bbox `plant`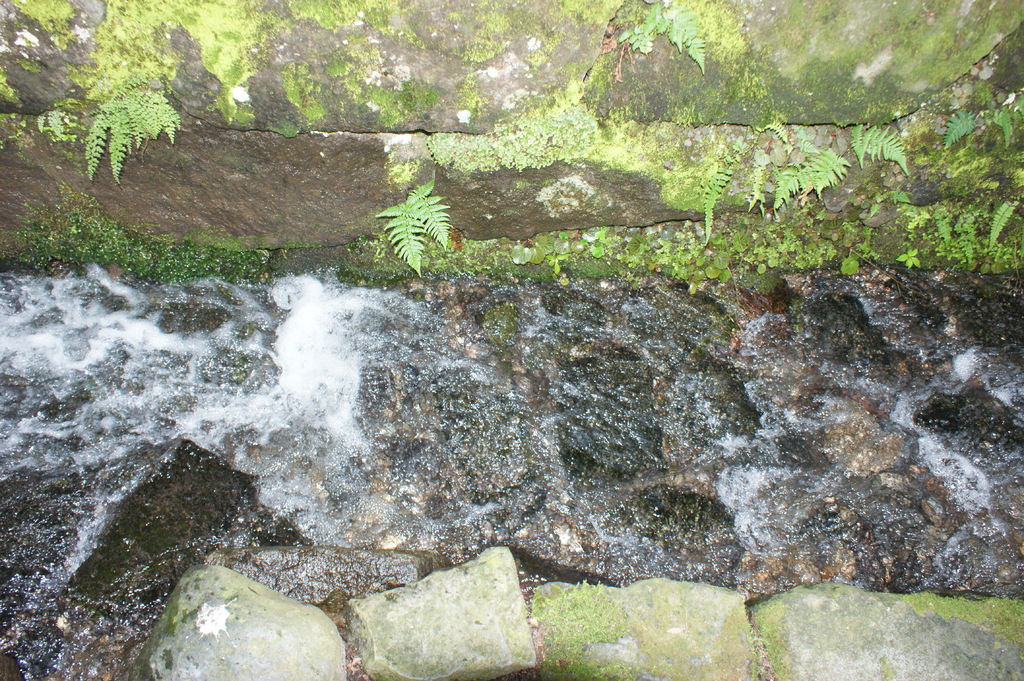
l=867, t=187, r=917, b=221
